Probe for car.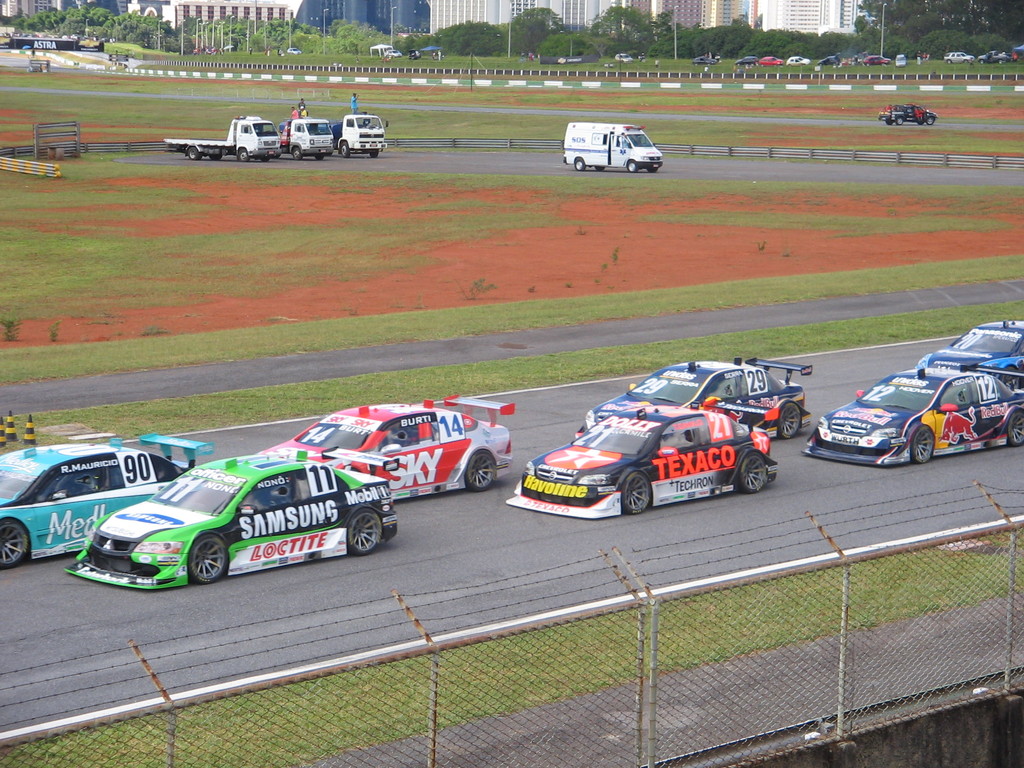
Probe result: rect(612, 53, 632, 65).
